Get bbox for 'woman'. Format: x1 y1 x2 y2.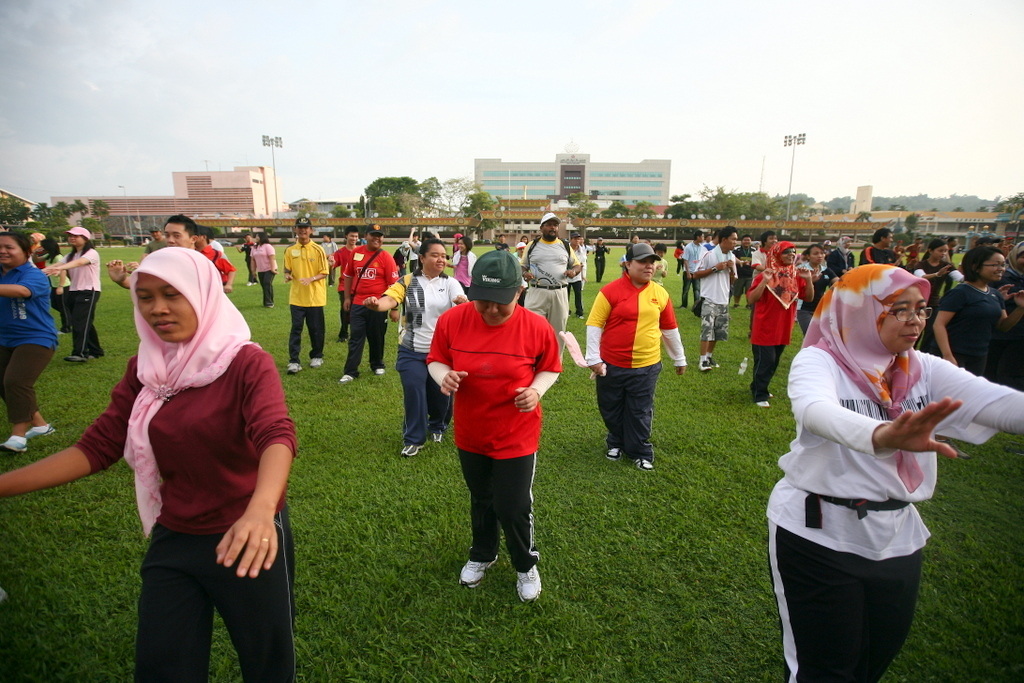
775 263 981 674.
